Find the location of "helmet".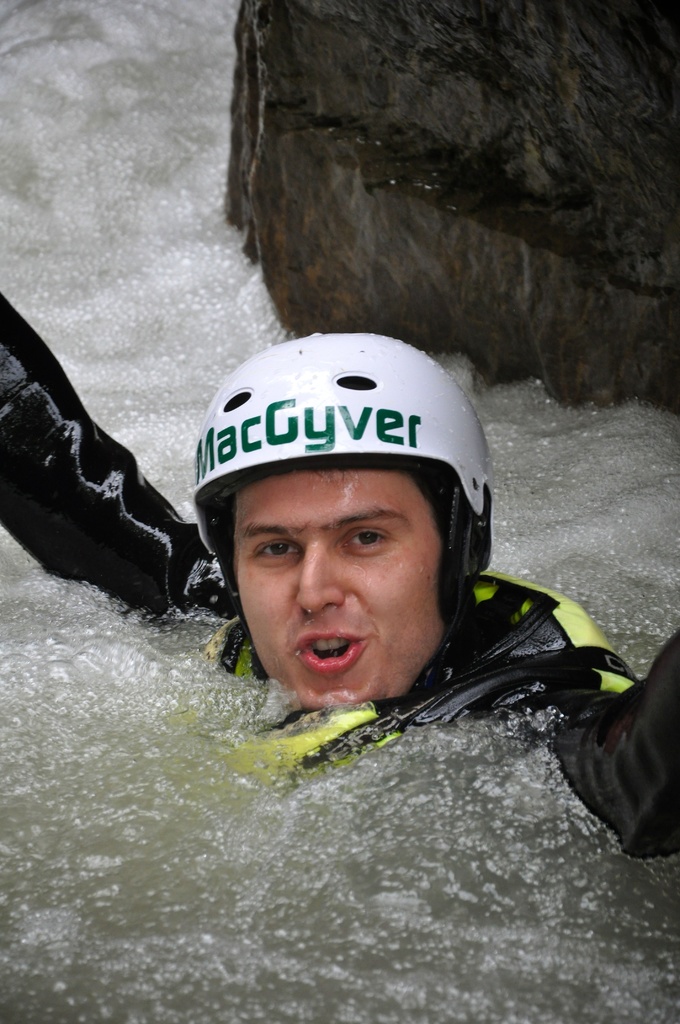
Location: 189, 328, 496, 695.
